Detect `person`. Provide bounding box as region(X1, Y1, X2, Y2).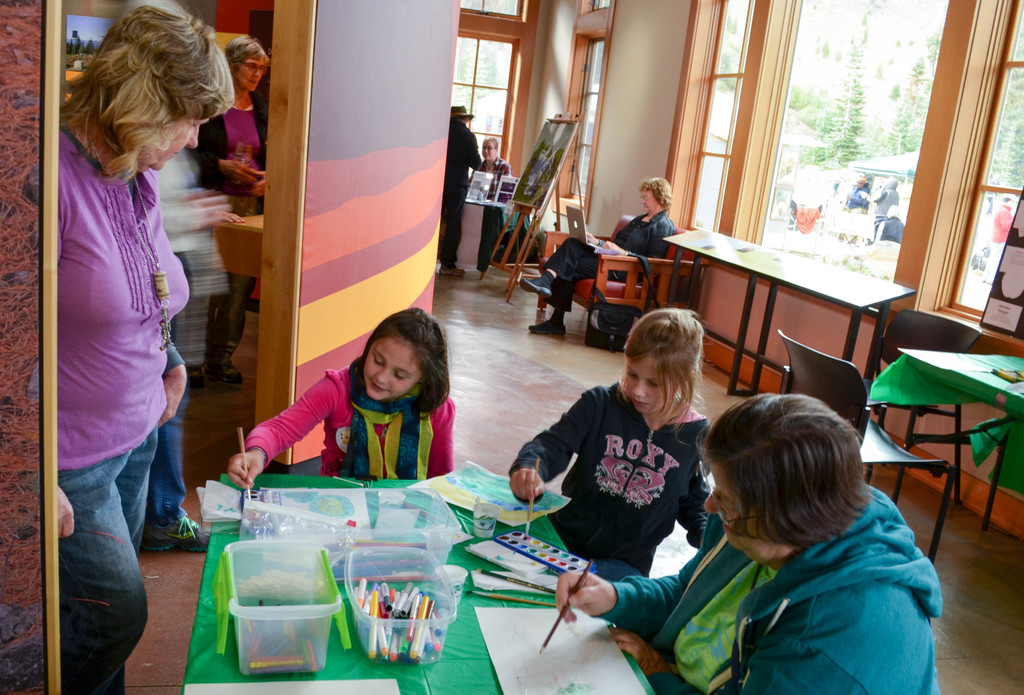
region(141, 364, 215, 554).
